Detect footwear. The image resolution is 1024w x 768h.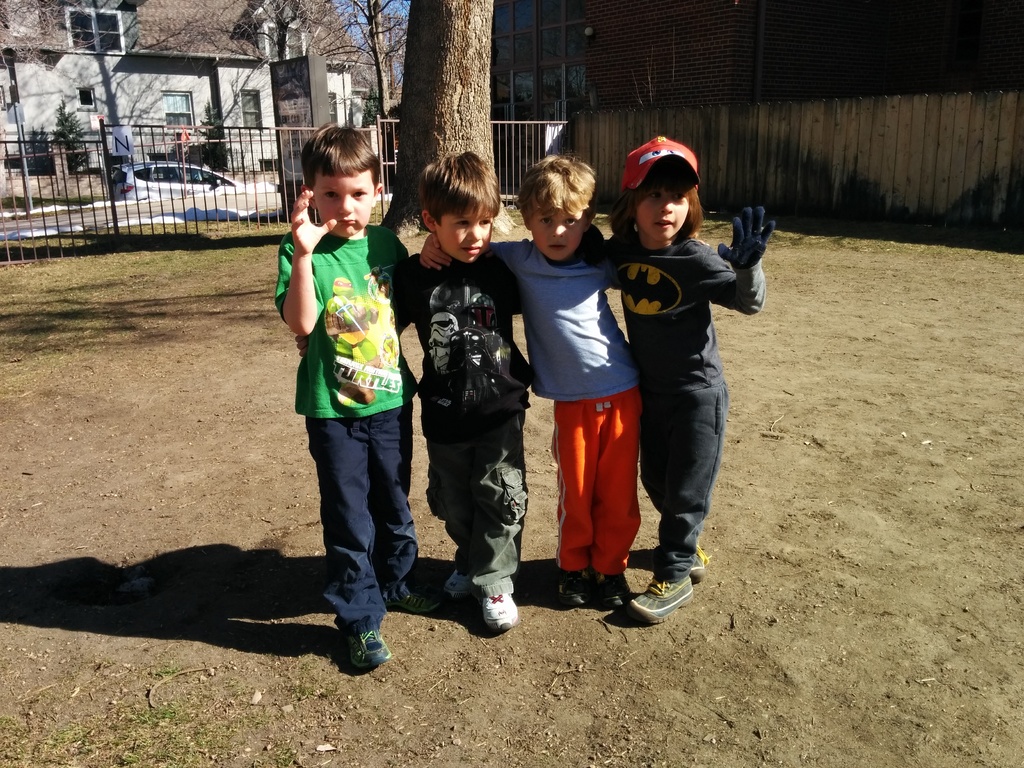
[351, 634, 393, 668].
